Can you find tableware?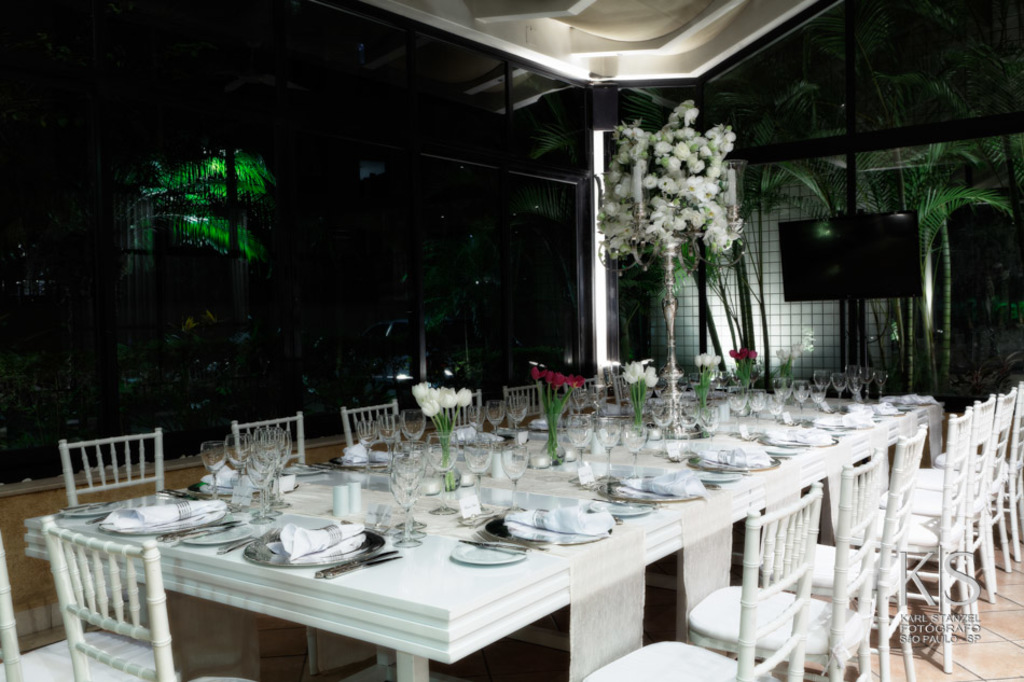
Yes, bounding box: [left=877, top=367, right=887, bottom=392].
